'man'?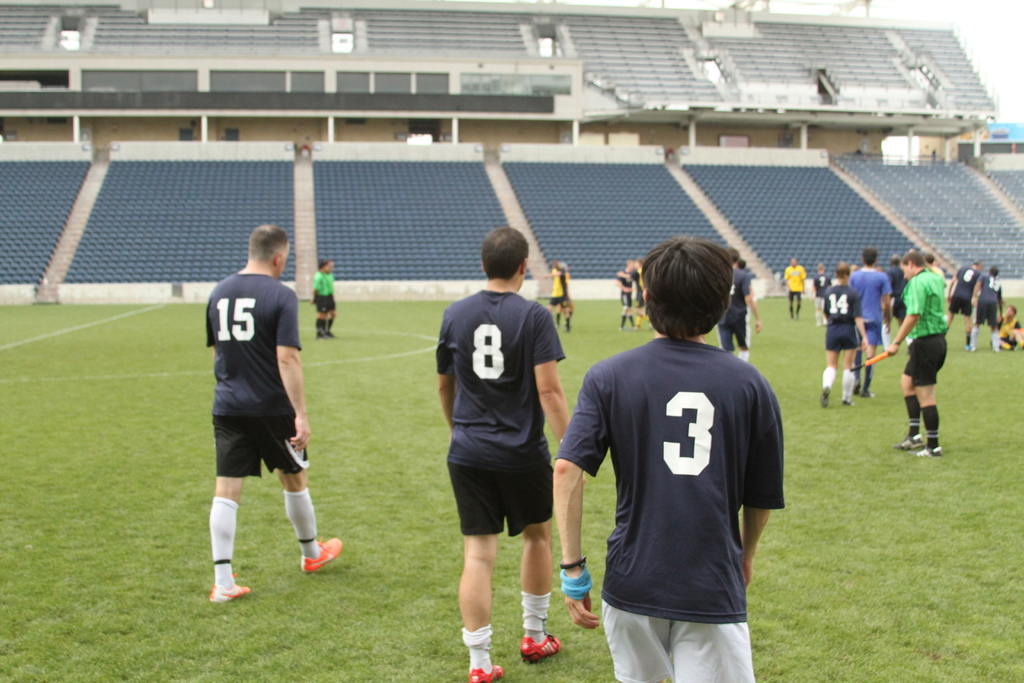
[808, 248, 860, 404]
